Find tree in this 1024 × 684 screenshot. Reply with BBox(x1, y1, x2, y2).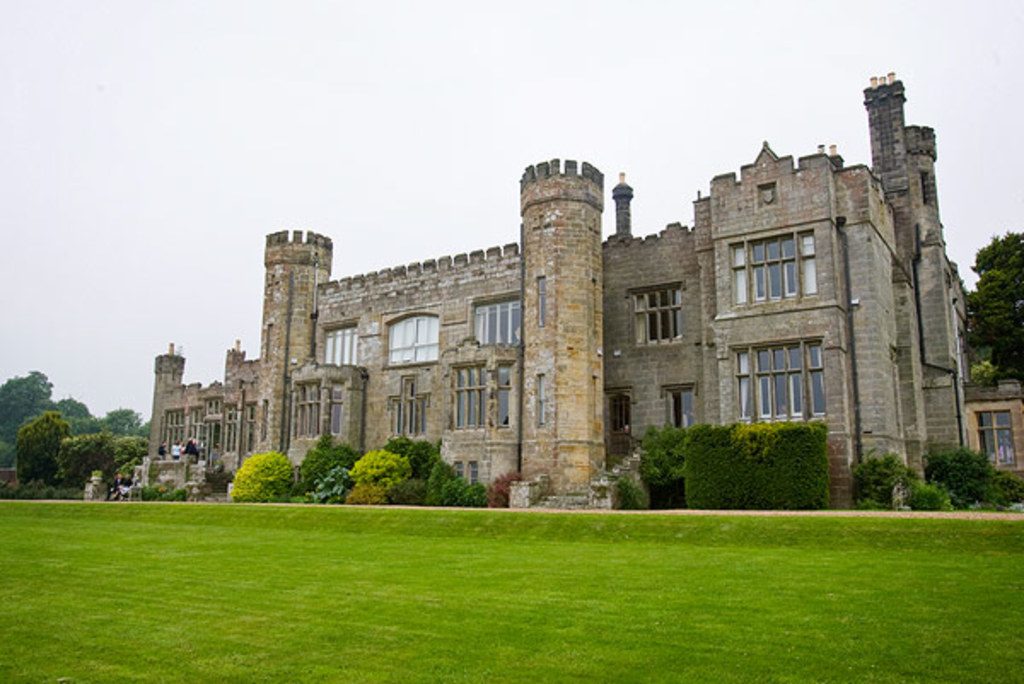
BBox(963, 229, 1022, 406).
